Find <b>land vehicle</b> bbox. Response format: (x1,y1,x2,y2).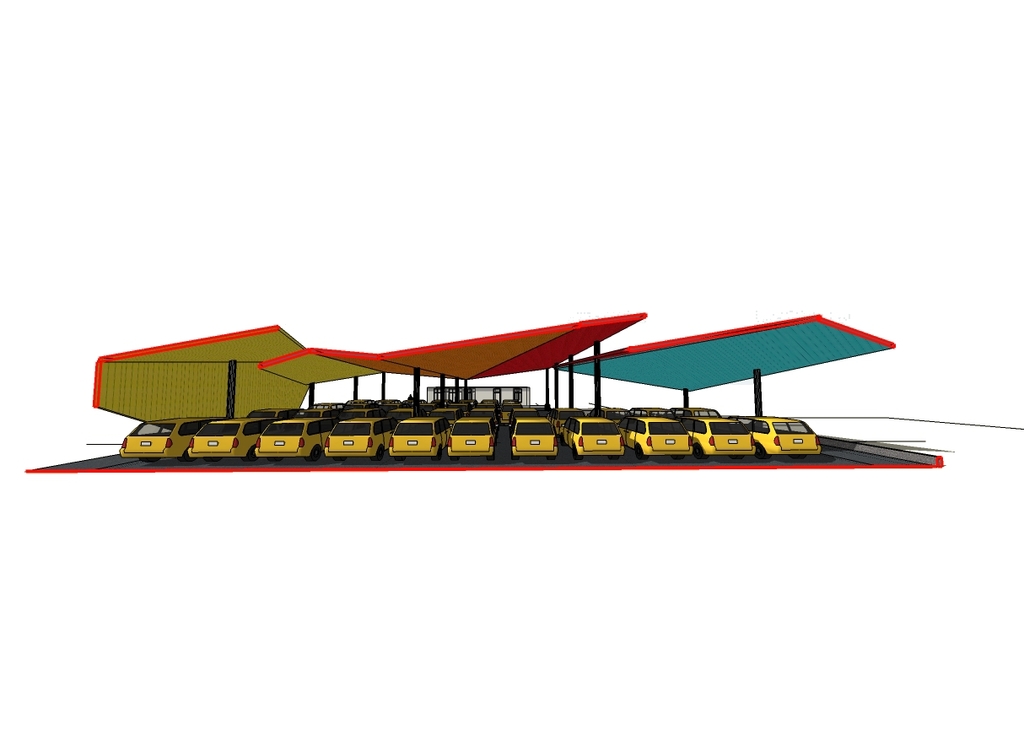
(187,416,274,460).
